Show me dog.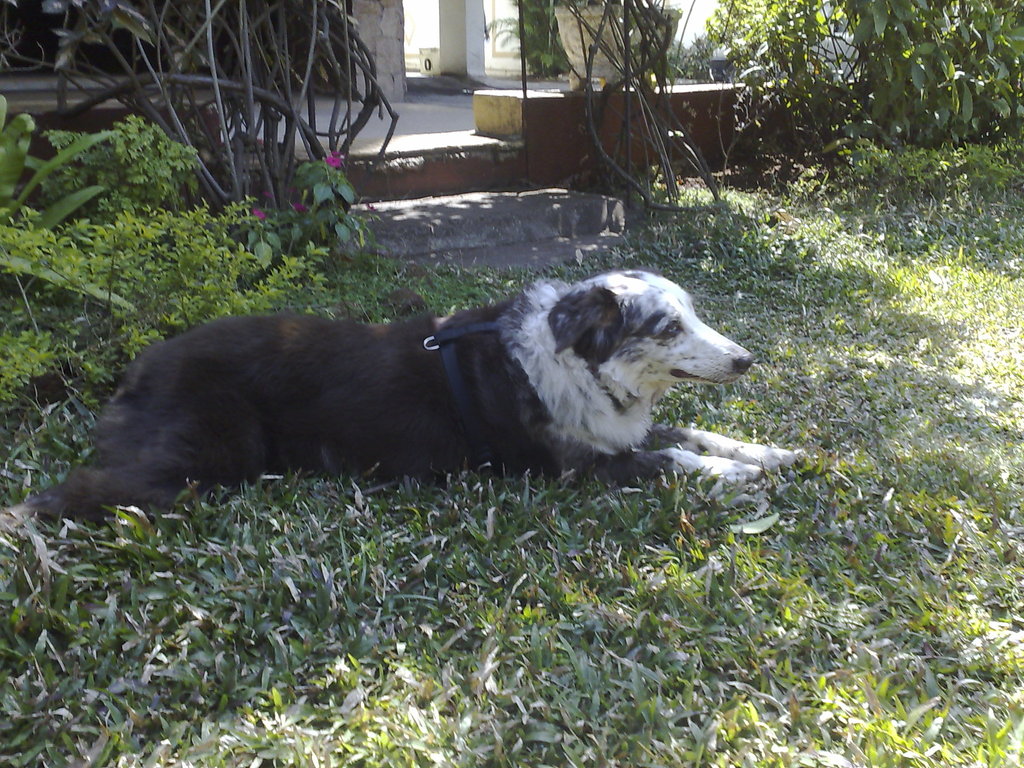
dog is here: select_region(0, 265, 811, 531).
